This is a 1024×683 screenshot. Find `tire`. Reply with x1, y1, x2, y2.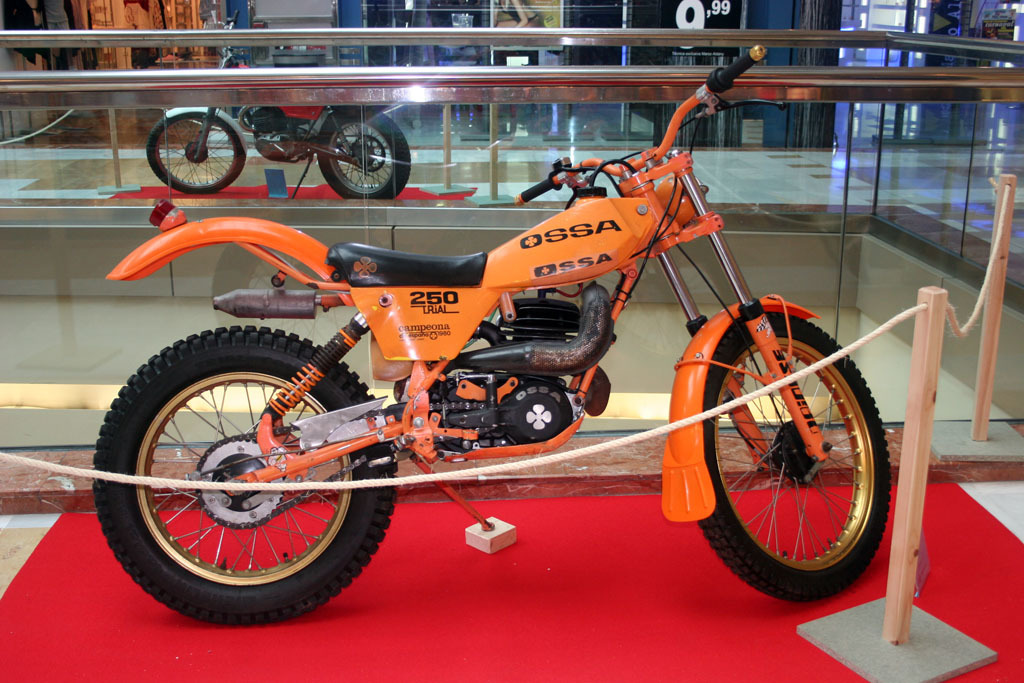
106, 327, 389, 633.
